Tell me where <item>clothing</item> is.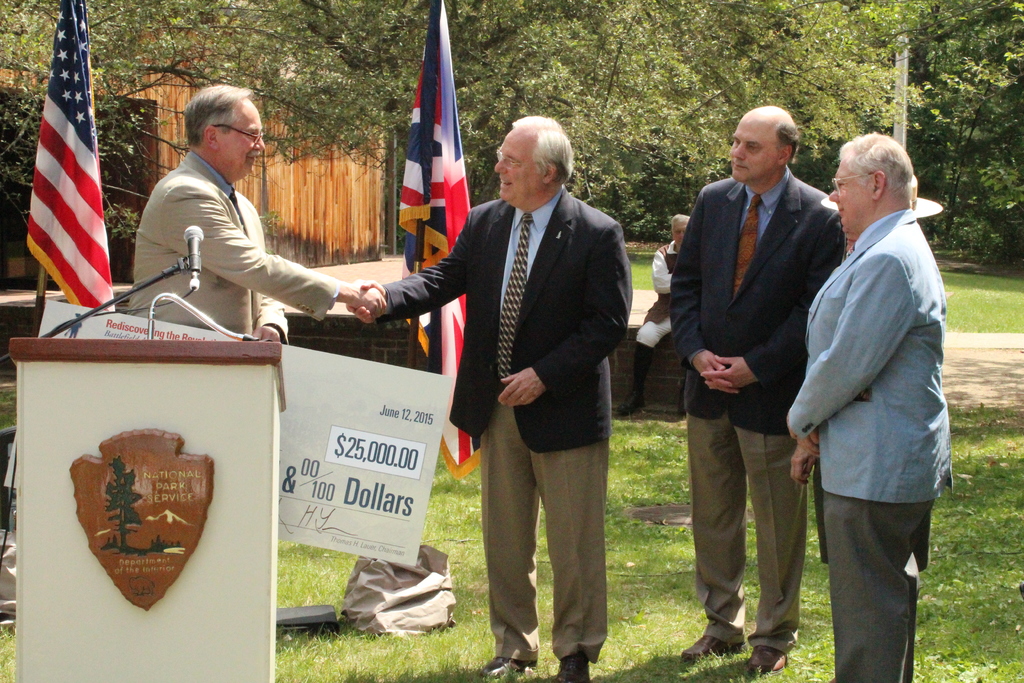
<item>clothing</item> is at region(129, 149, 345, 409).
